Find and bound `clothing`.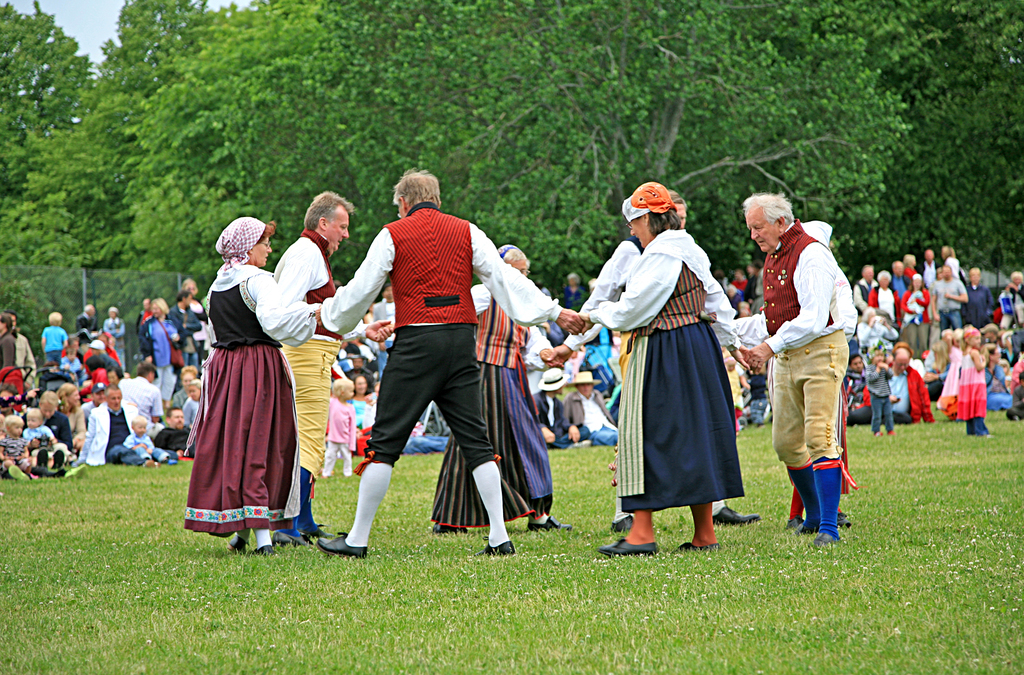
Bound: {"x1": 754, "y1": 379, "x2": 773, "y2": 425}.
